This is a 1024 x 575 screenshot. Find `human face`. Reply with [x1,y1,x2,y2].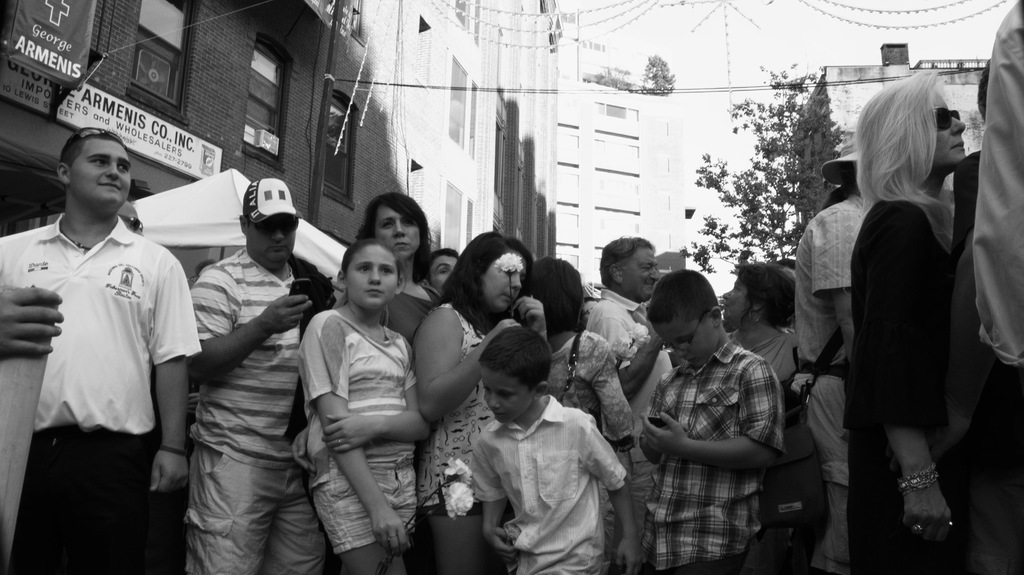
[619,246,658,302].
